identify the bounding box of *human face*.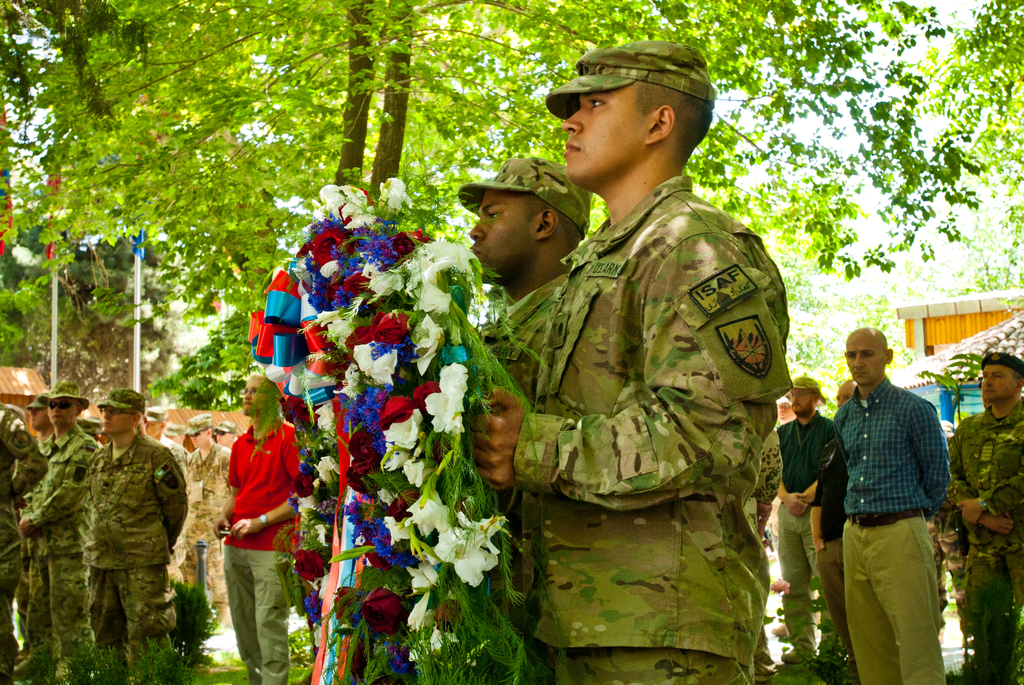
pyautogui.locateOnScreen(106, 406, 136, 432).
